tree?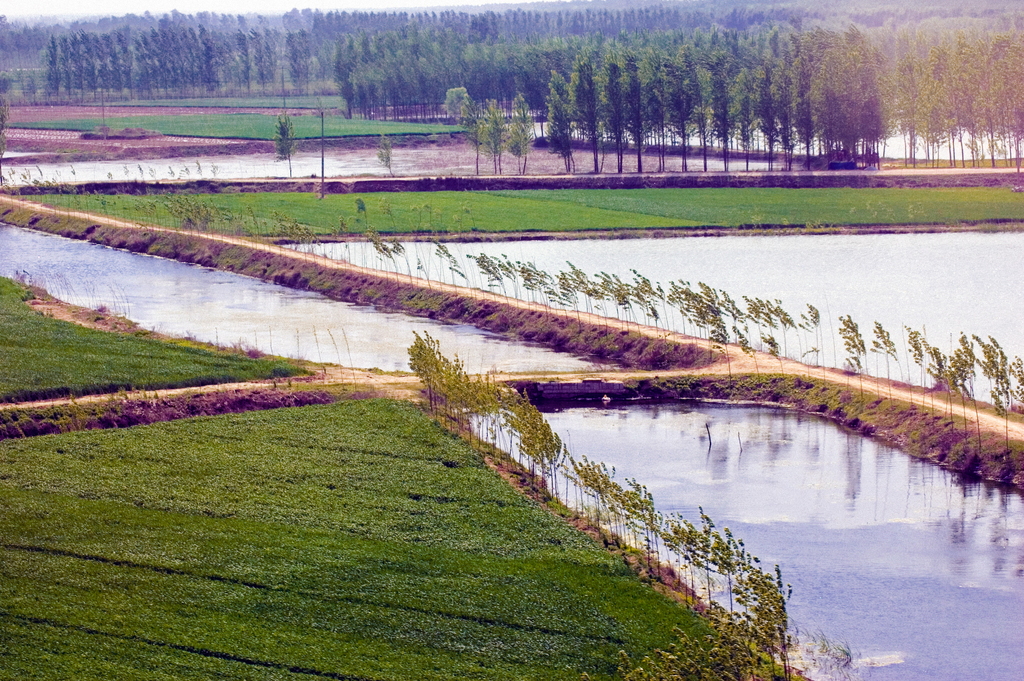
BBox(801, 34, 835, 150)
